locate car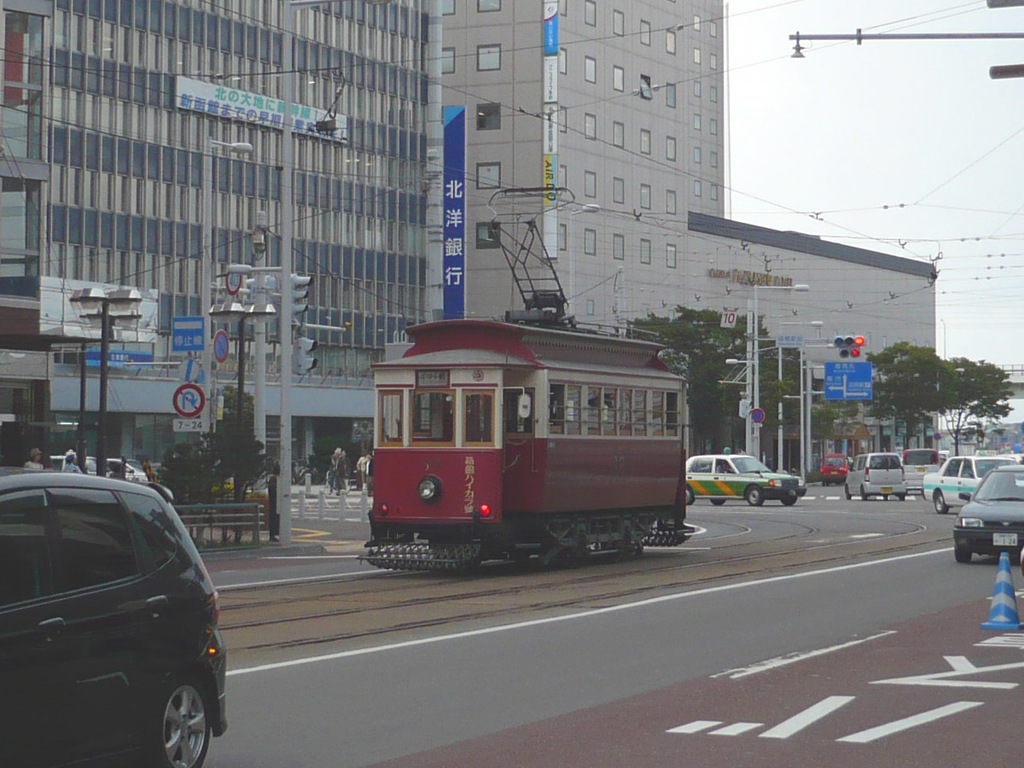
<region>839, 451, 904, 497</region>
